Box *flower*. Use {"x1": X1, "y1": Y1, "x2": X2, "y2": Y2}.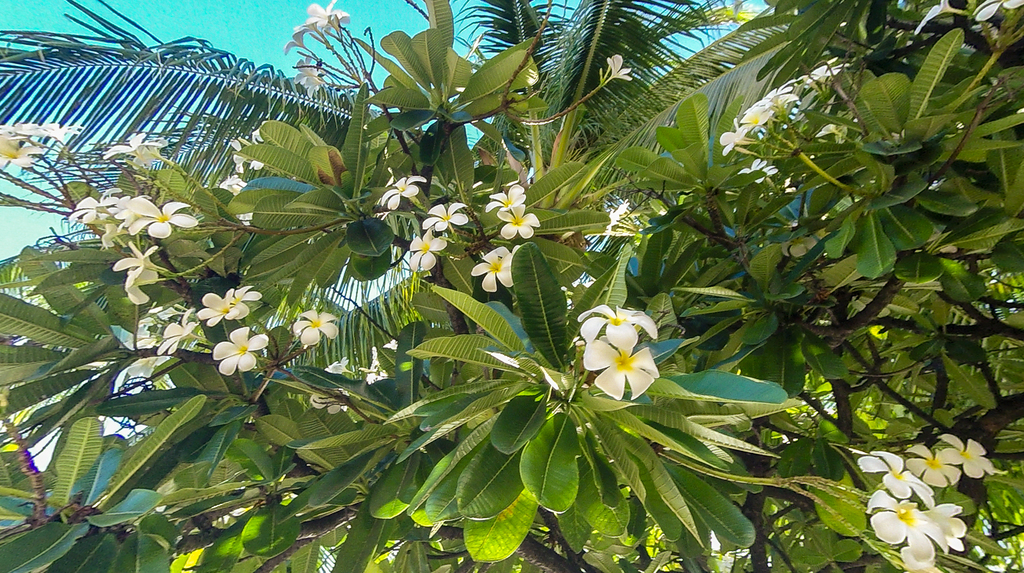
{"x1": 228, "y1": 125, "x2": 276, "y2": 176}.
